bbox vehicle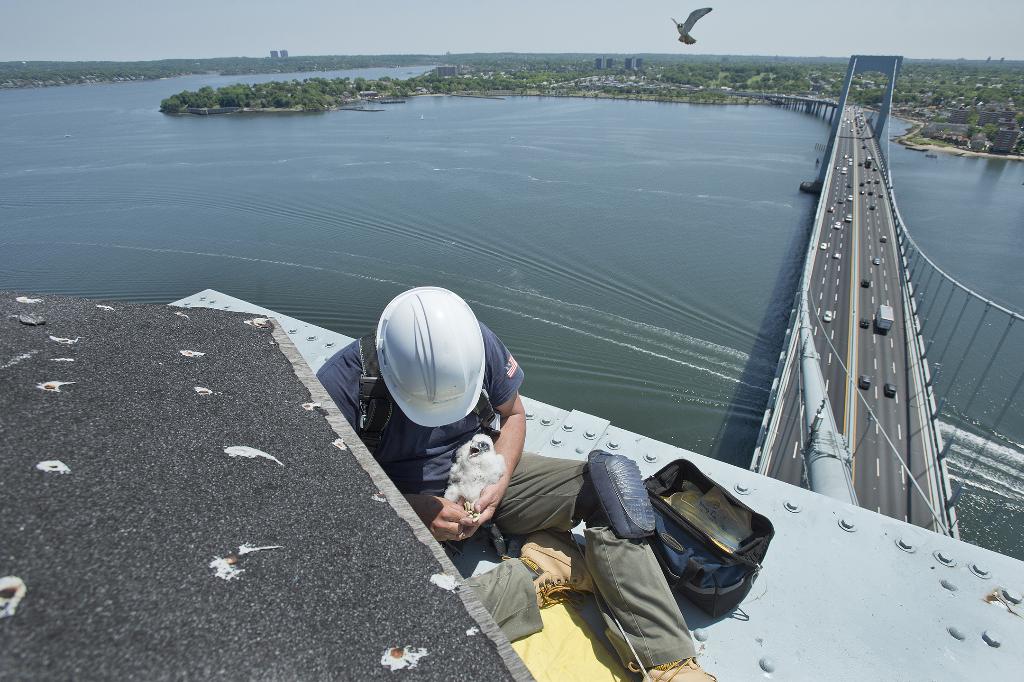
<region>858, 316, 872, 331</region>
